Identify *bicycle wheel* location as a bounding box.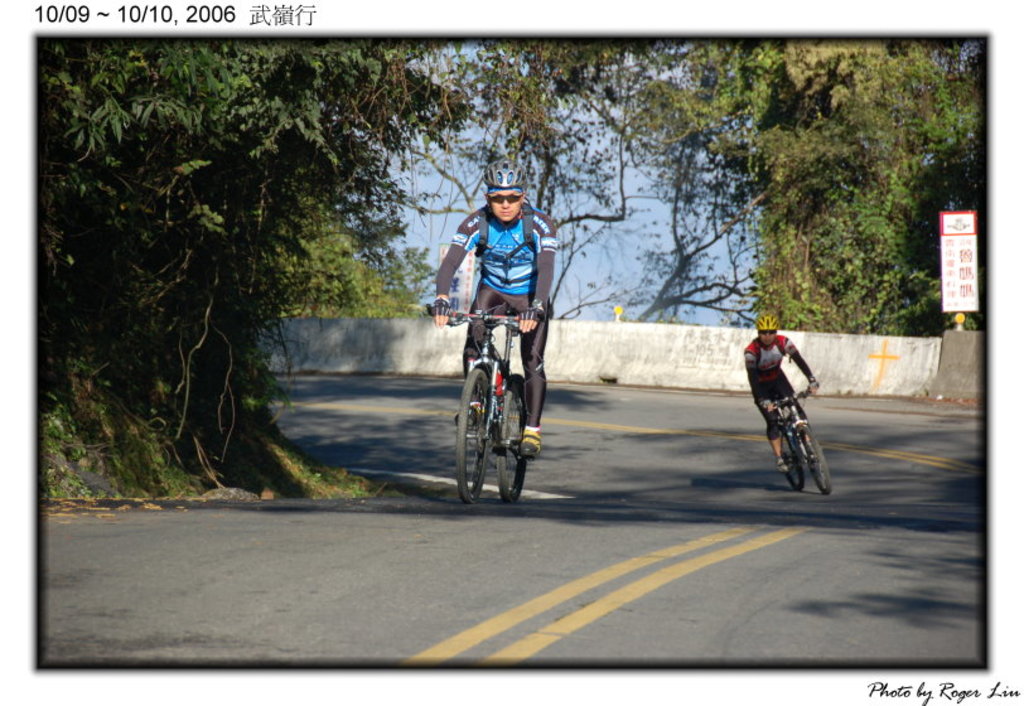
BBox(778, 431, 803, 494).
